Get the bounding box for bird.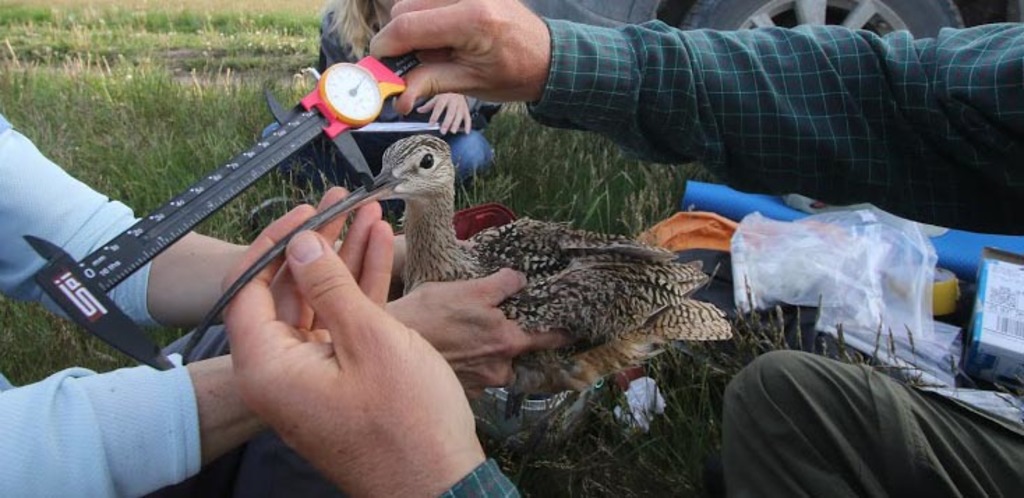
[179, 135, 739, 413].
